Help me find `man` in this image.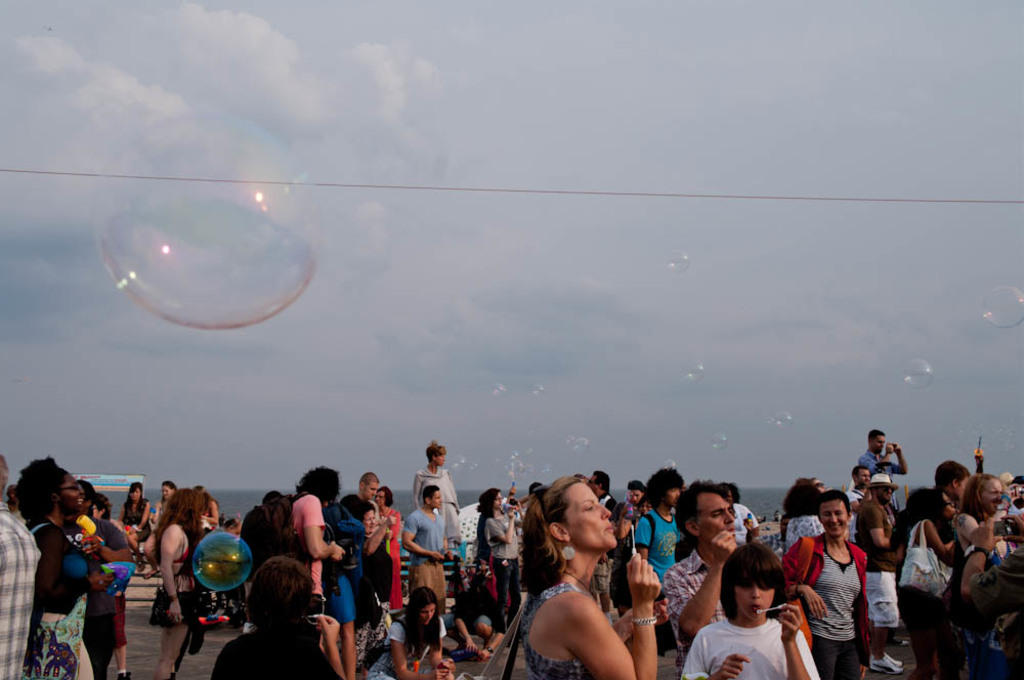
Found it: x1=341, y1=469, x2=380, y2=509.
